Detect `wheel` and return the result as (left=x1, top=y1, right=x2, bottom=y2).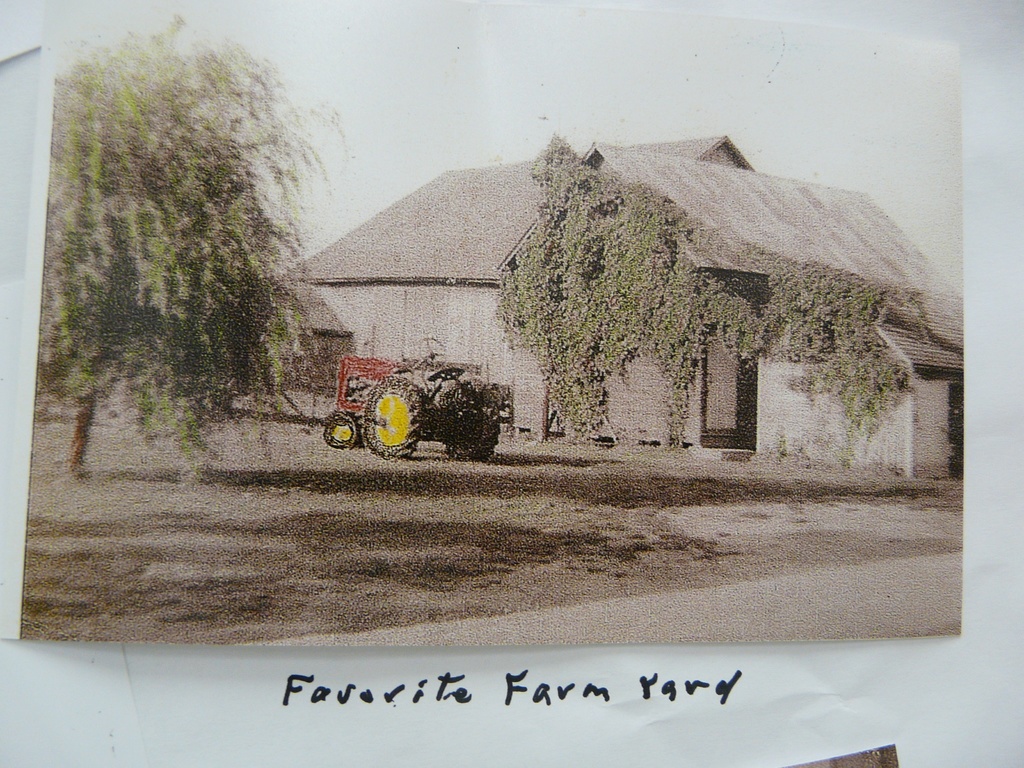
(left=444, top=382, right=501, bottom=460).
